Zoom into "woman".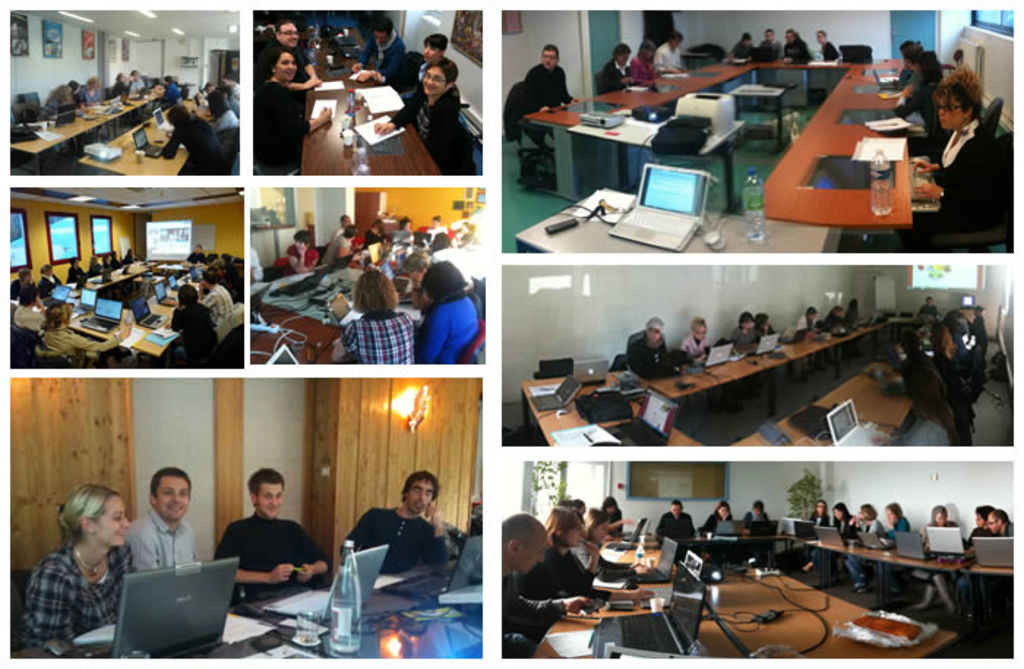
Zoom target: [572,508,650,584].
